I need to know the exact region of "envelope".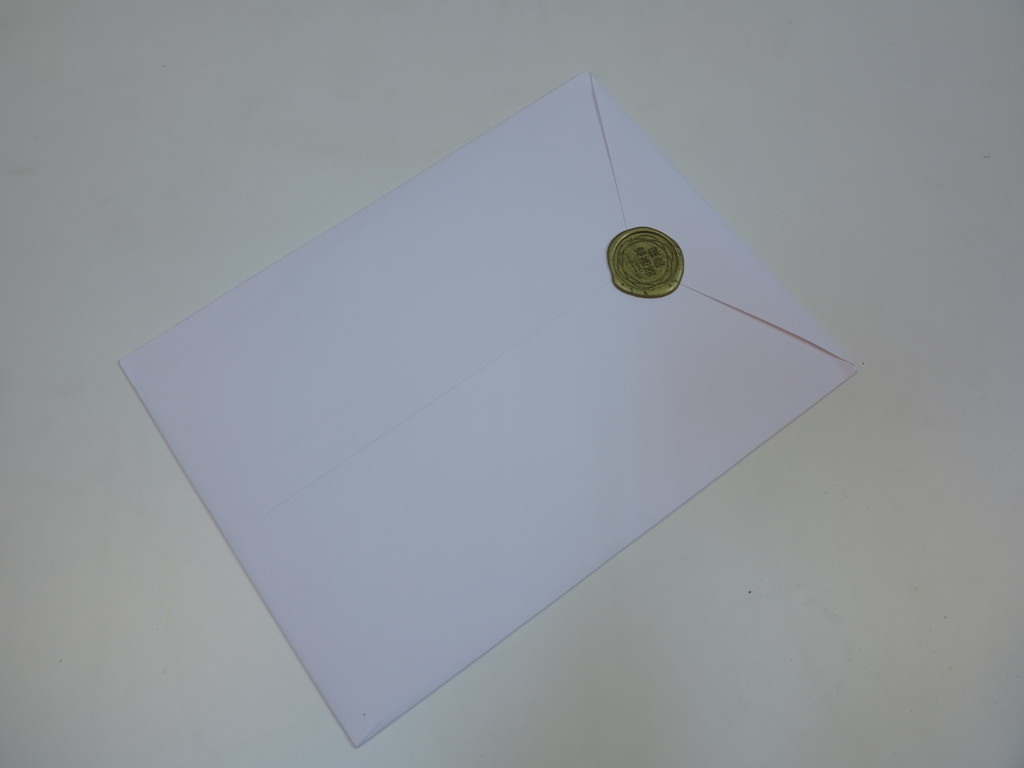
Region: (116, 71, 863, 753).
